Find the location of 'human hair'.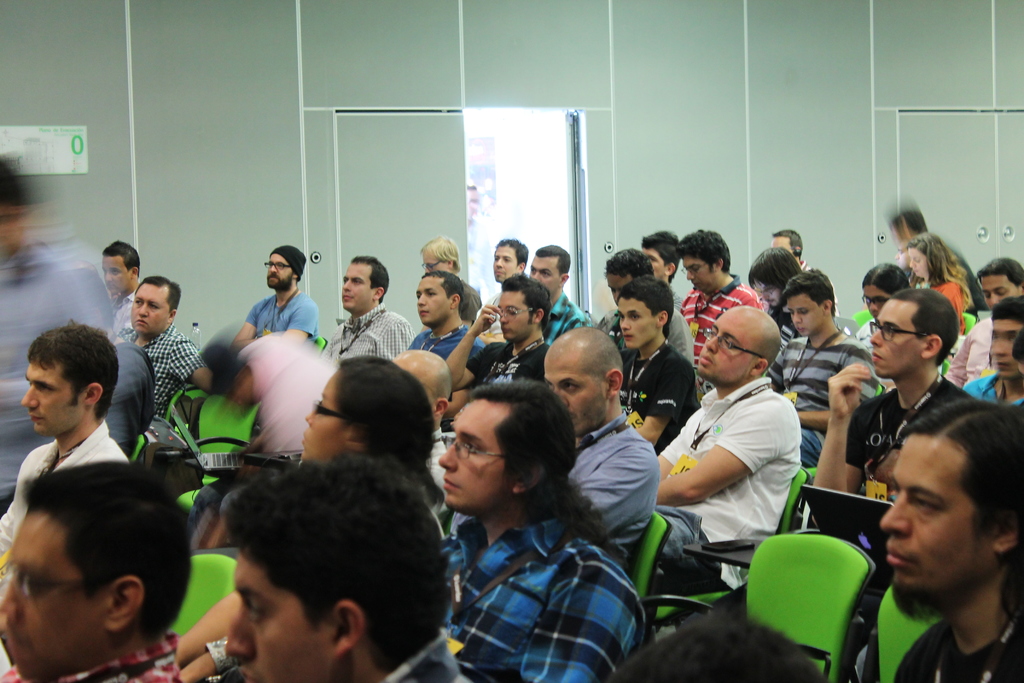
Location: (x1=596, y1=243, x2=656, y2=282).
